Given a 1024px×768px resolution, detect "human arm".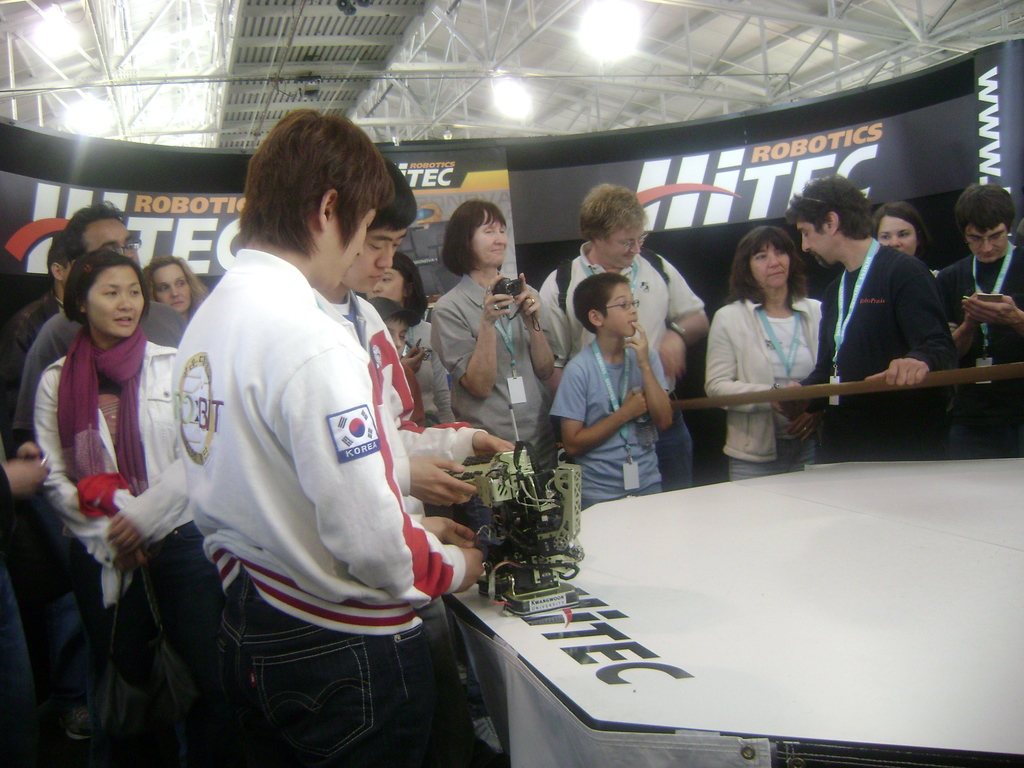
(left=511, top=266, right=558, bottom=401).
